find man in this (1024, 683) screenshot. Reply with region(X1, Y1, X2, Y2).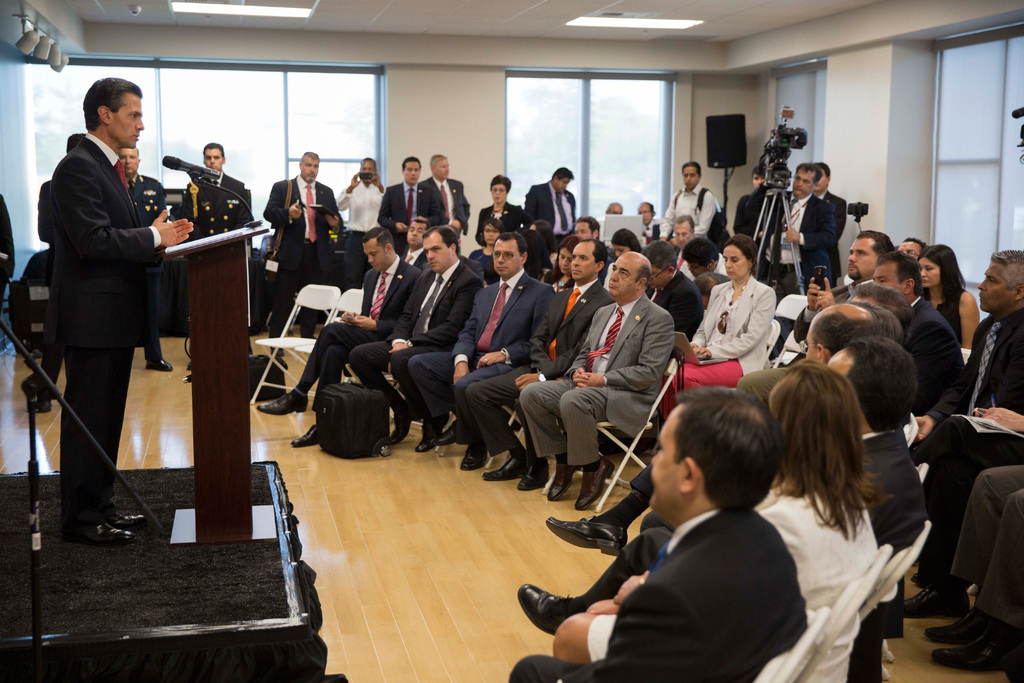
region(330, 154, 391, 290).
